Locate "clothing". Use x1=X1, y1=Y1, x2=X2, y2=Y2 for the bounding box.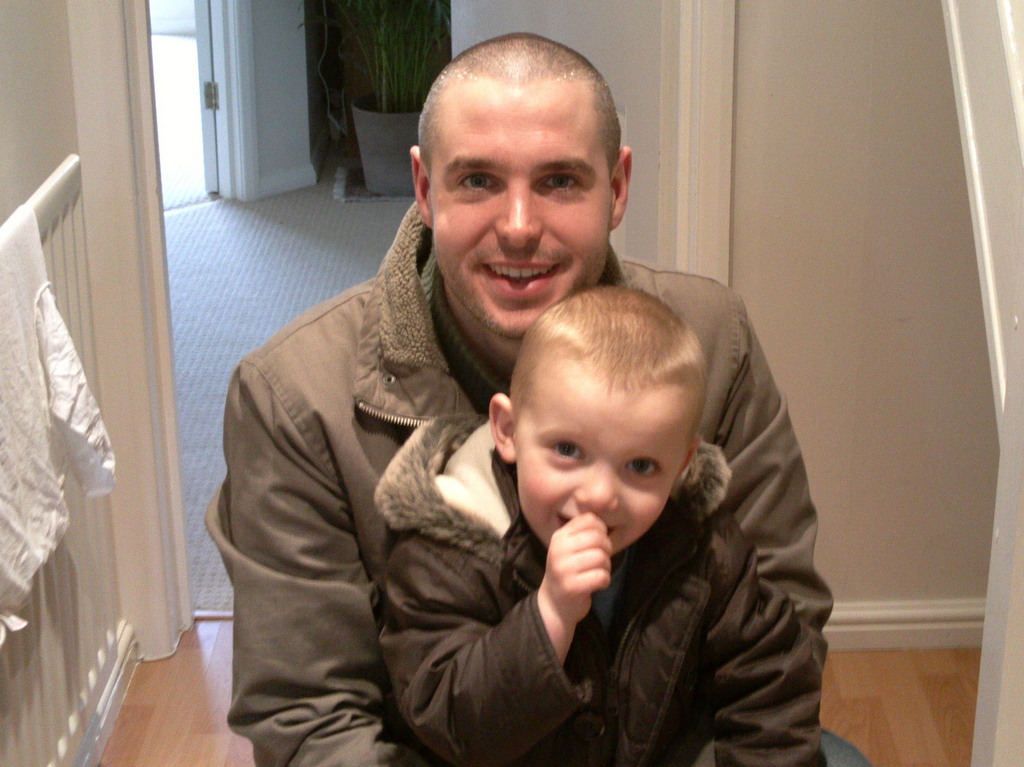
x1=204, y1=198, x2=828, y2=766.
